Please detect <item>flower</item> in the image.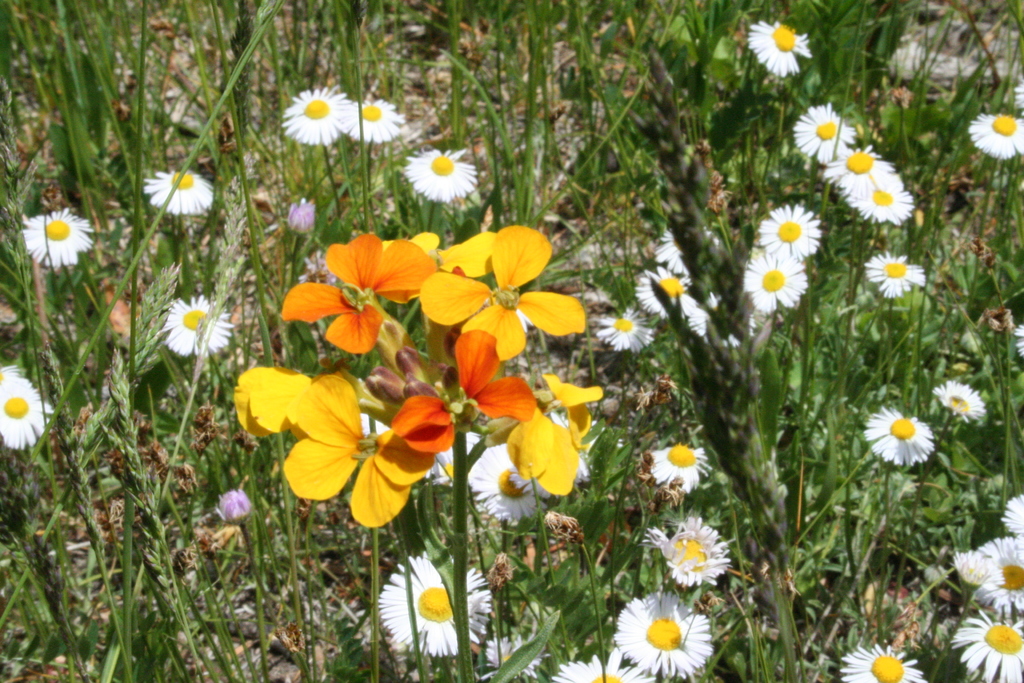
[x1=829, y1=134, x2=892, y2=202].
